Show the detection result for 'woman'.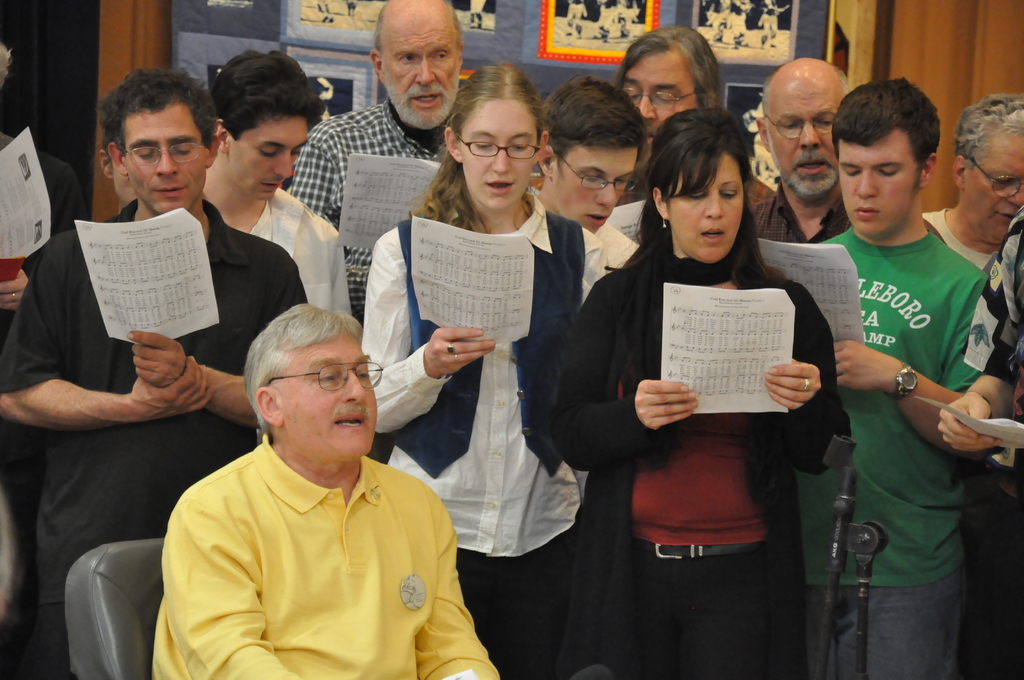
bbox(358, 58, 614, 679).
